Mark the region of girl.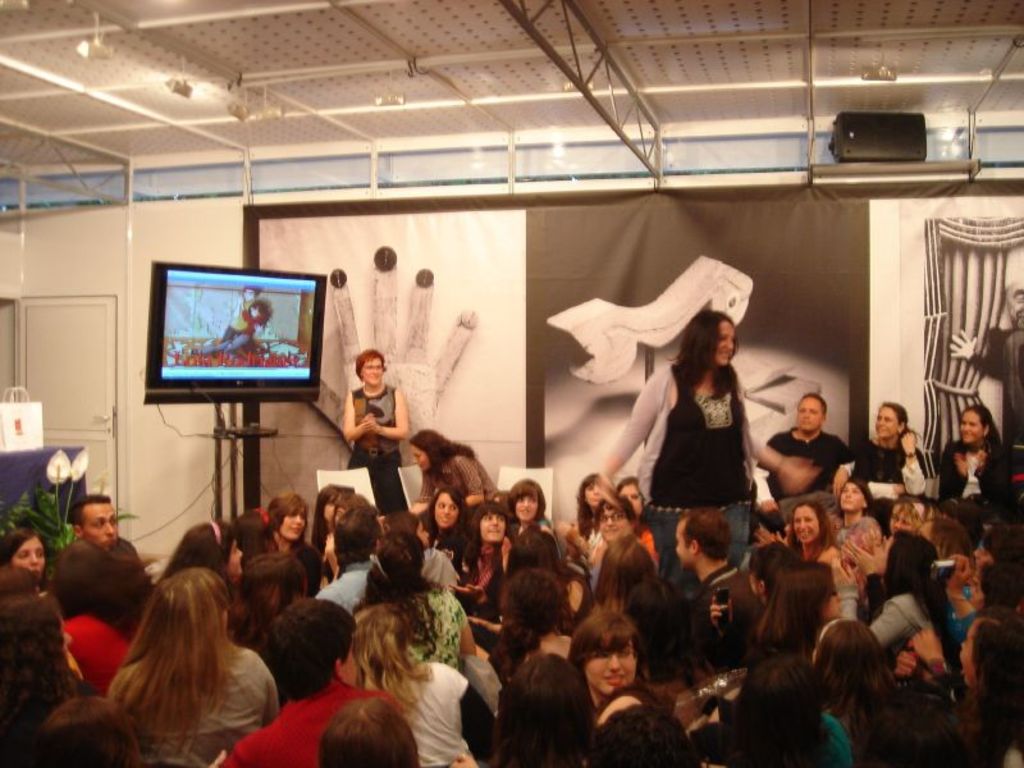
Region: [596, 303, 814, 570].
